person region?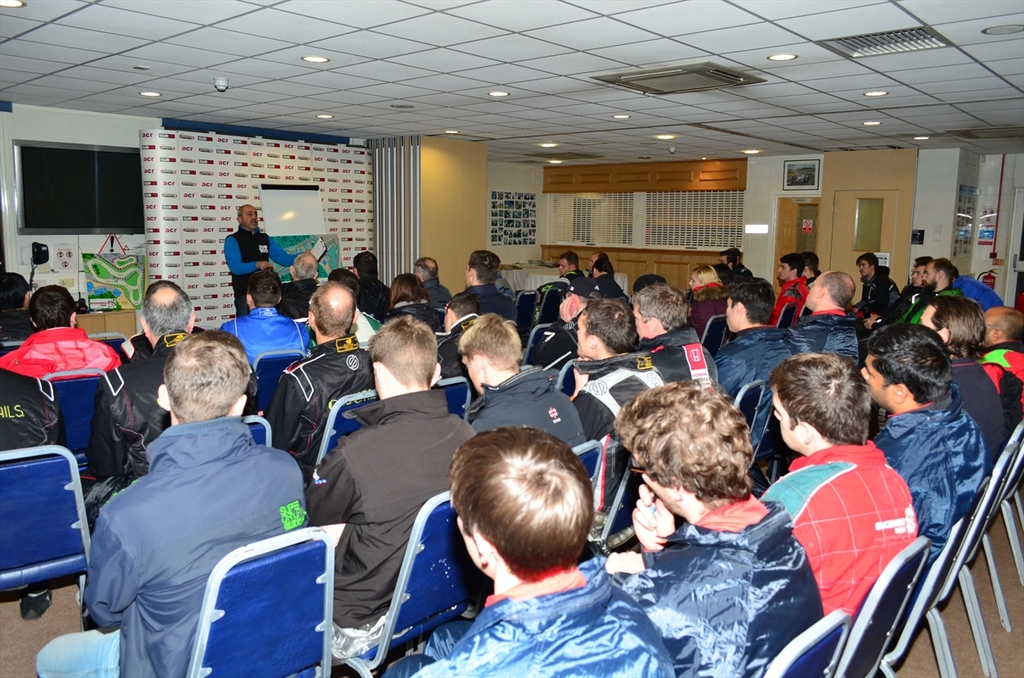
(left=307, top=314, right=476, bottom=625)
